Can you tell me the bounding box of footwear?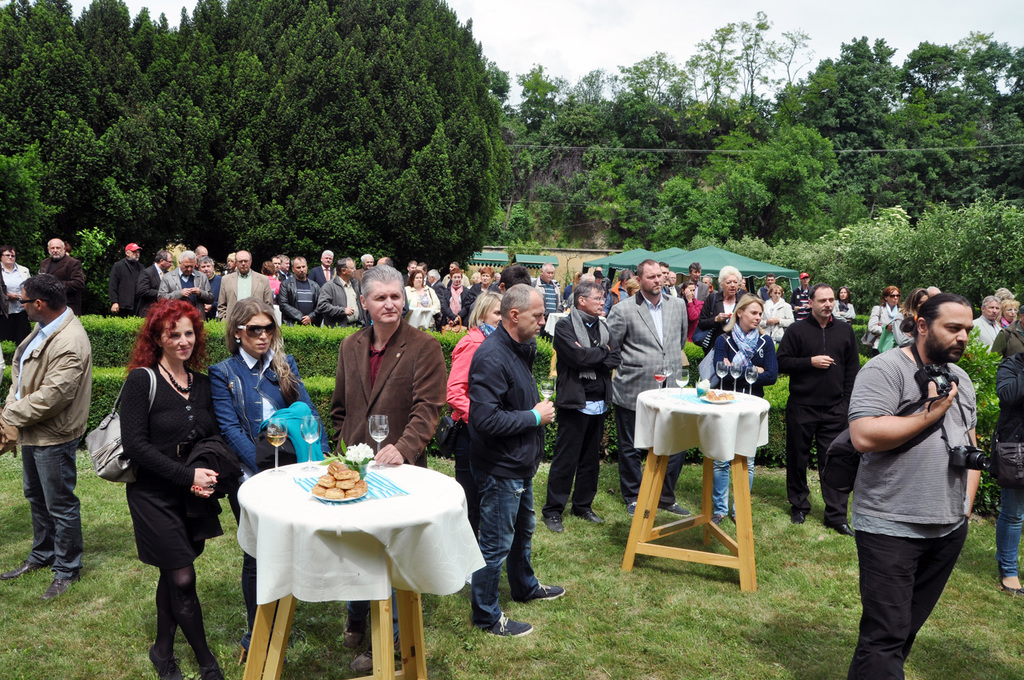
(left=823, top=523, right=852, bottom=535).
